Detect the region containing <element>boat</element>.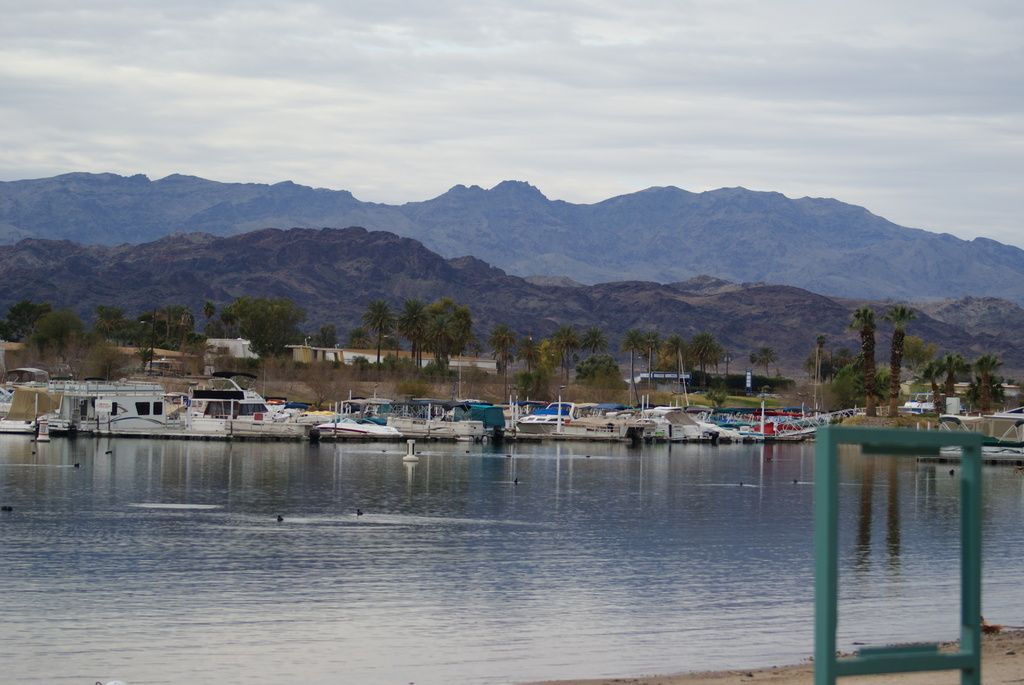
x1=695 y1=395 x2=844 y2=443.
